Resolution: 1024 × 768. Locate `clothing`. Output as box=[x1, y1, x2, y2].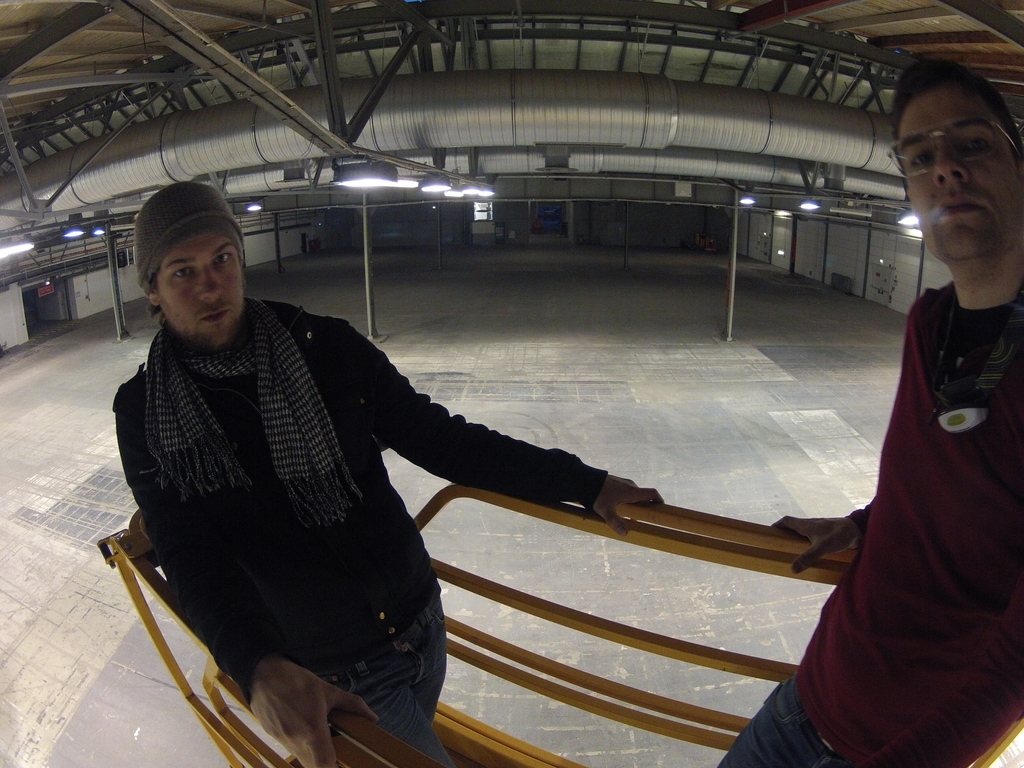
box=[102, 253, 549, 746].
